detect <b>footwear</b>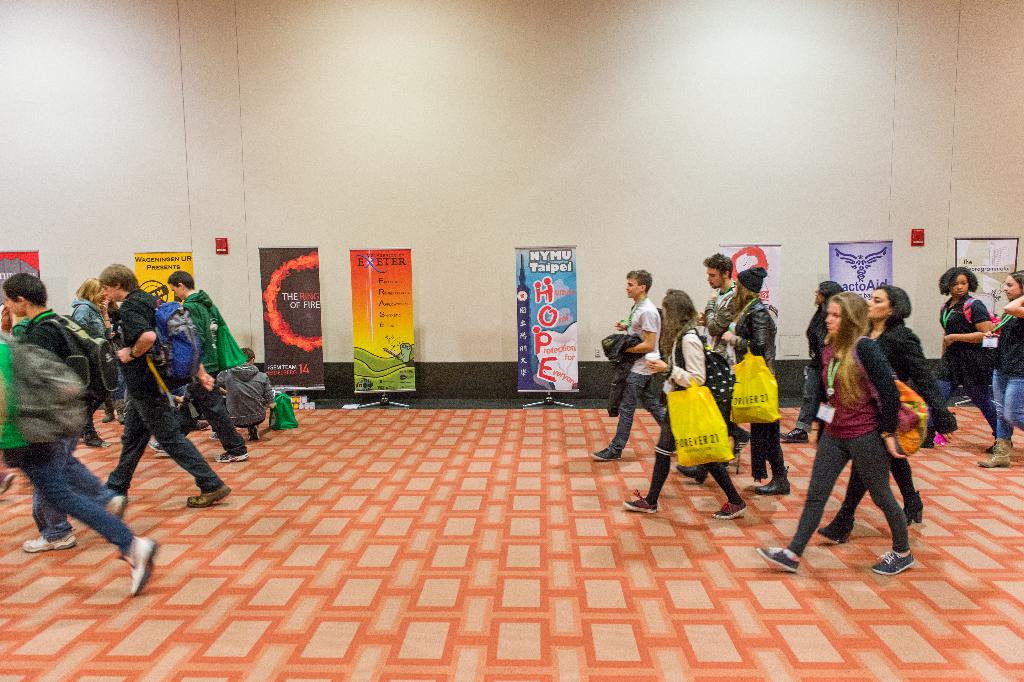
bbox=(624, 495, 658, 520)
